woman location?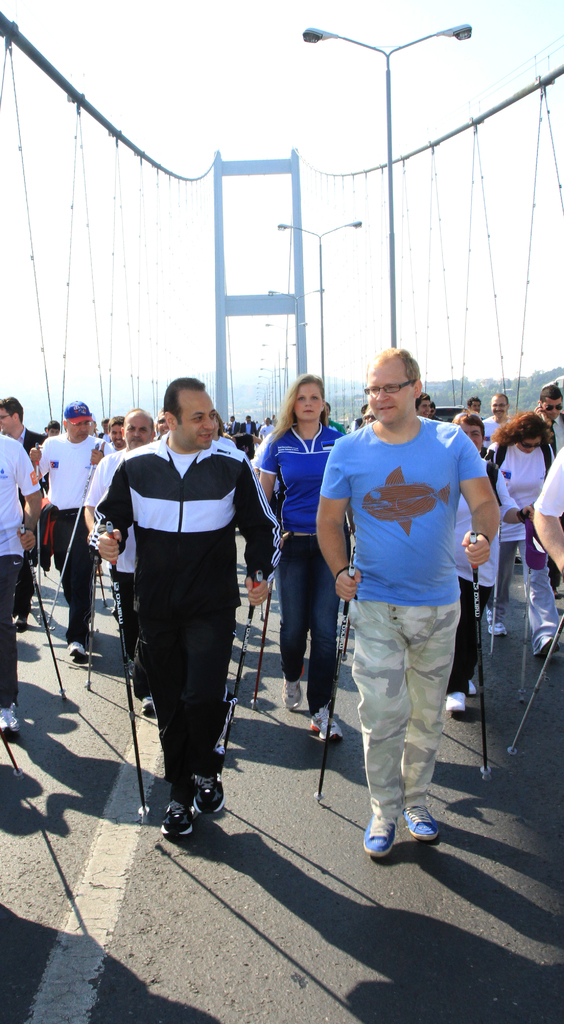
<box>484,415,558,659</box>
